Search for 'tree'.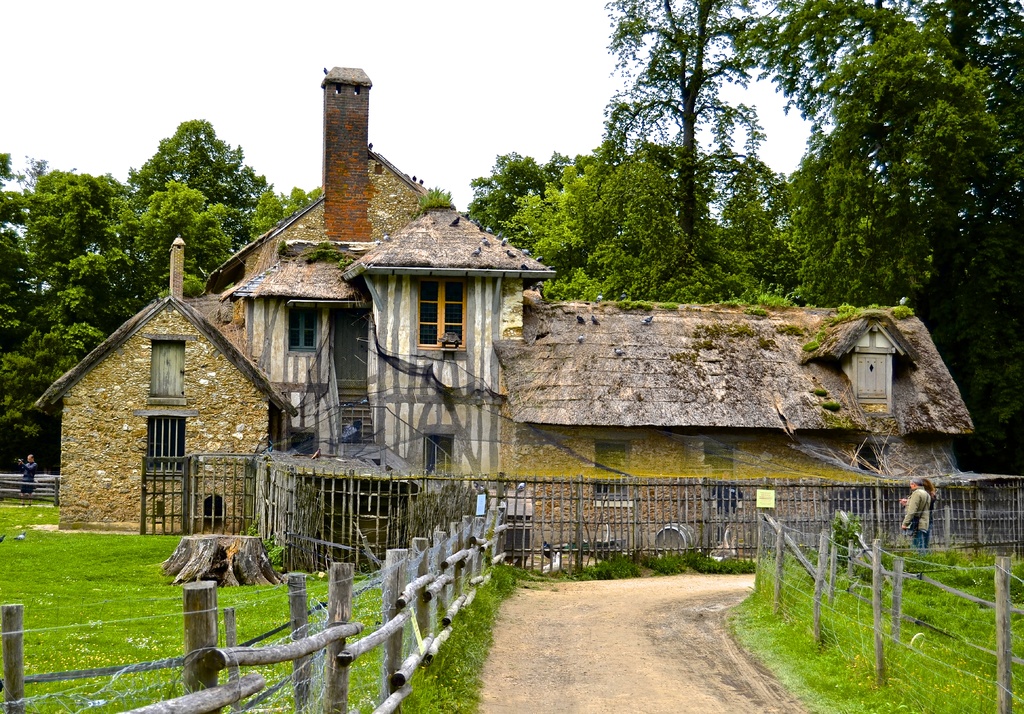
Found at <region>750, 0, 1005, 320</region>.
